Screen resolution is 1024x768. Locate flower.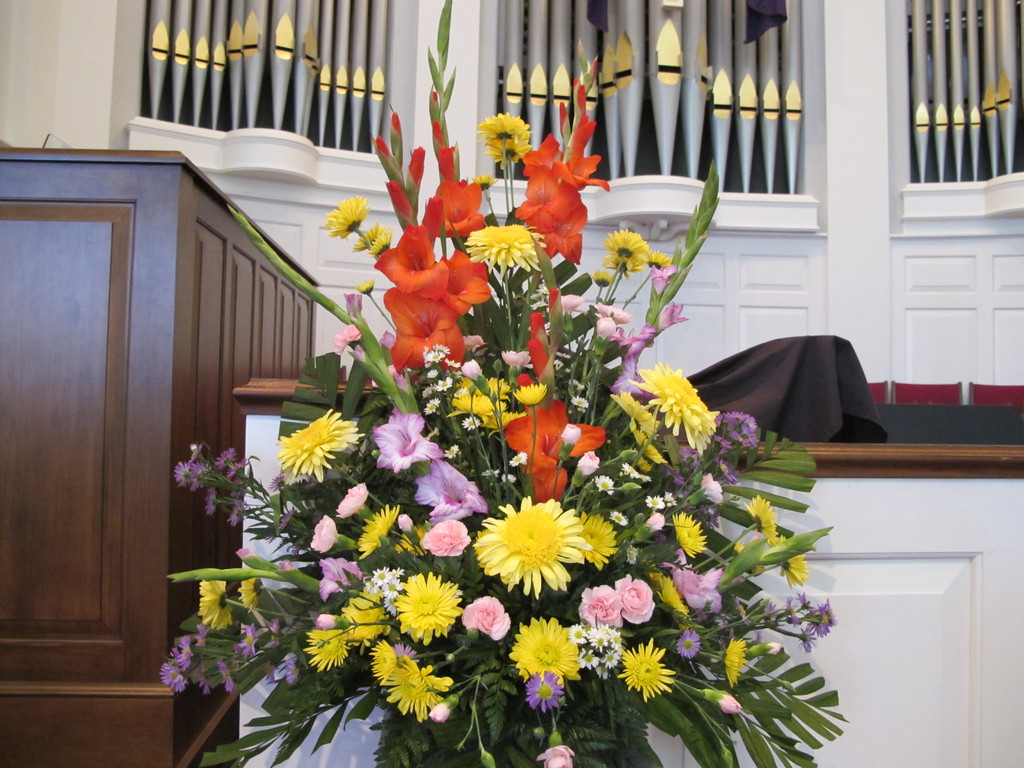
(x1=370, y1=407, x2=435, y2=469).
